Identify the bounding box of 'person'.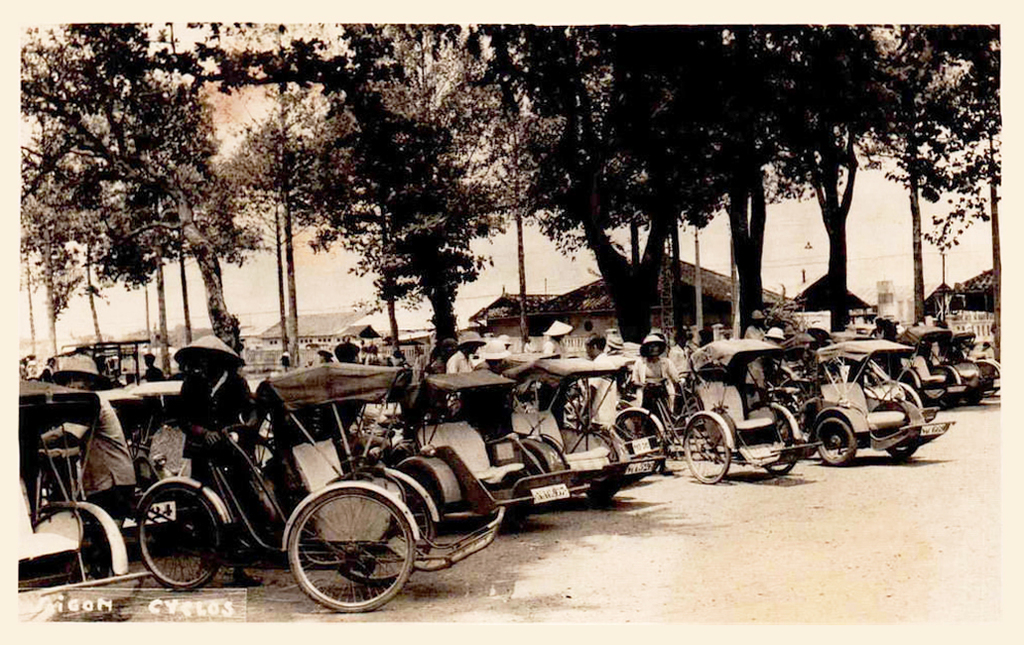
bbox=[743, 308, 765, 336].
